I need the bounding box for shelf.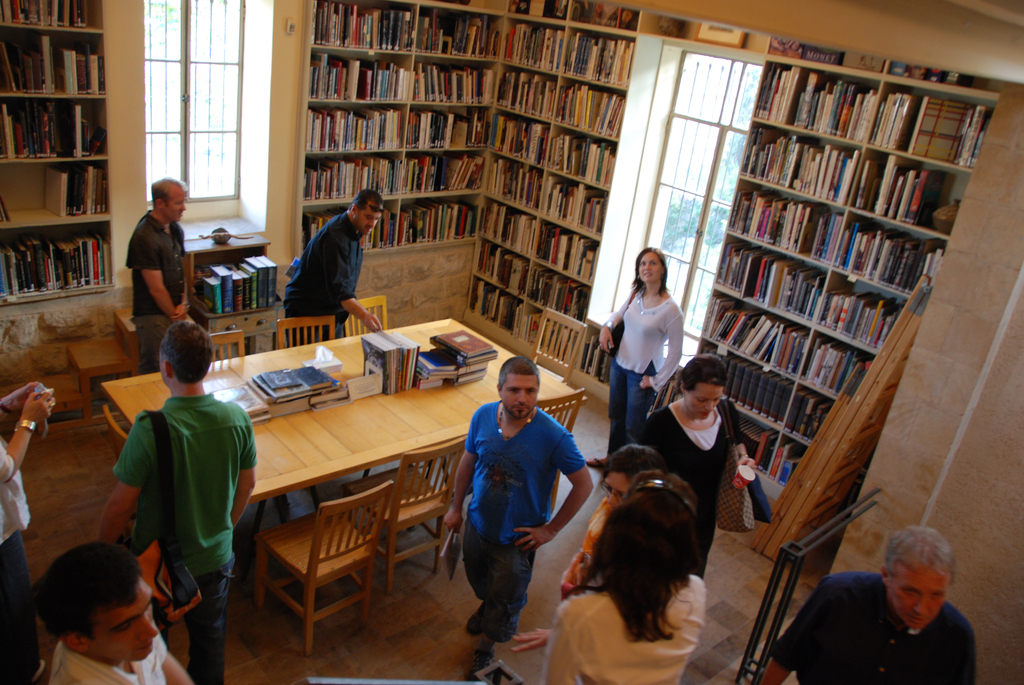
Here it is: 186,244,277,320.
